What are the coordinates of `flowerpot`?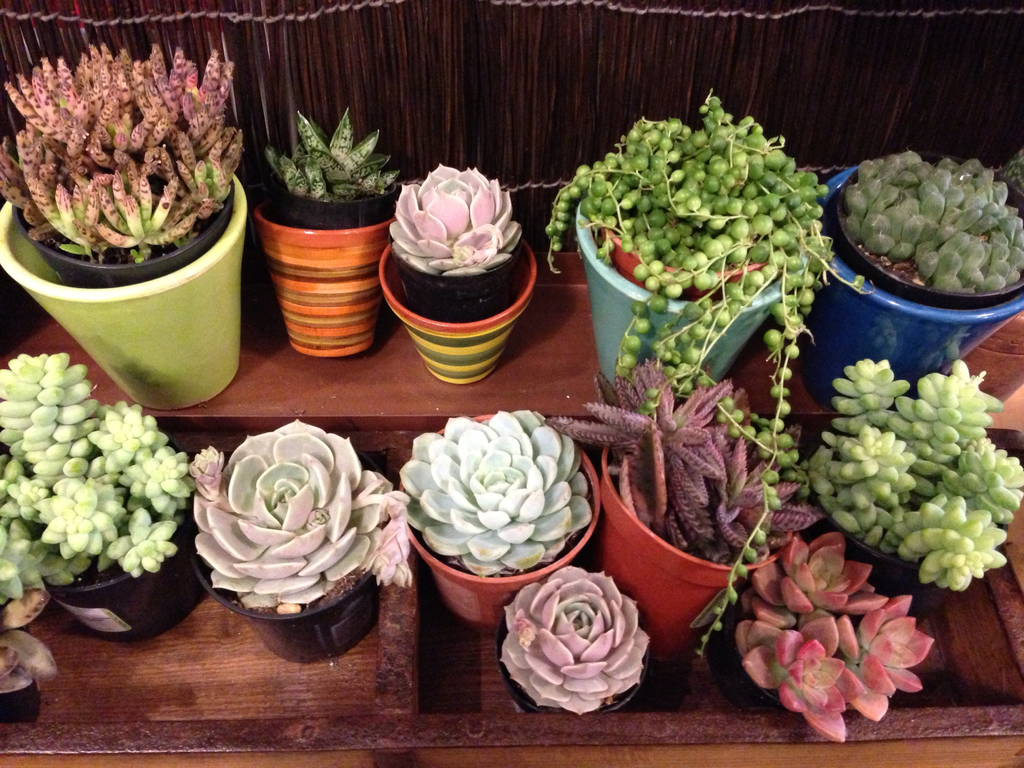
(730, 593, 870, 709).
